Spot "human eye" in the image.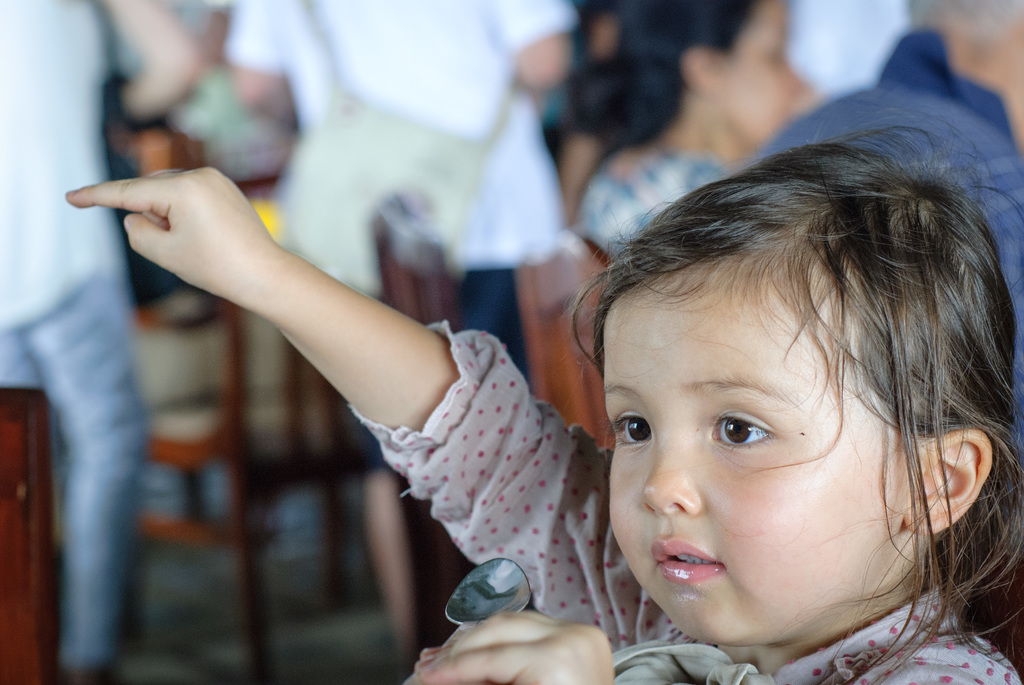
"human eye" found at {"x1": 710, "y1": 408, "x2": 776, "y2": 452}.
